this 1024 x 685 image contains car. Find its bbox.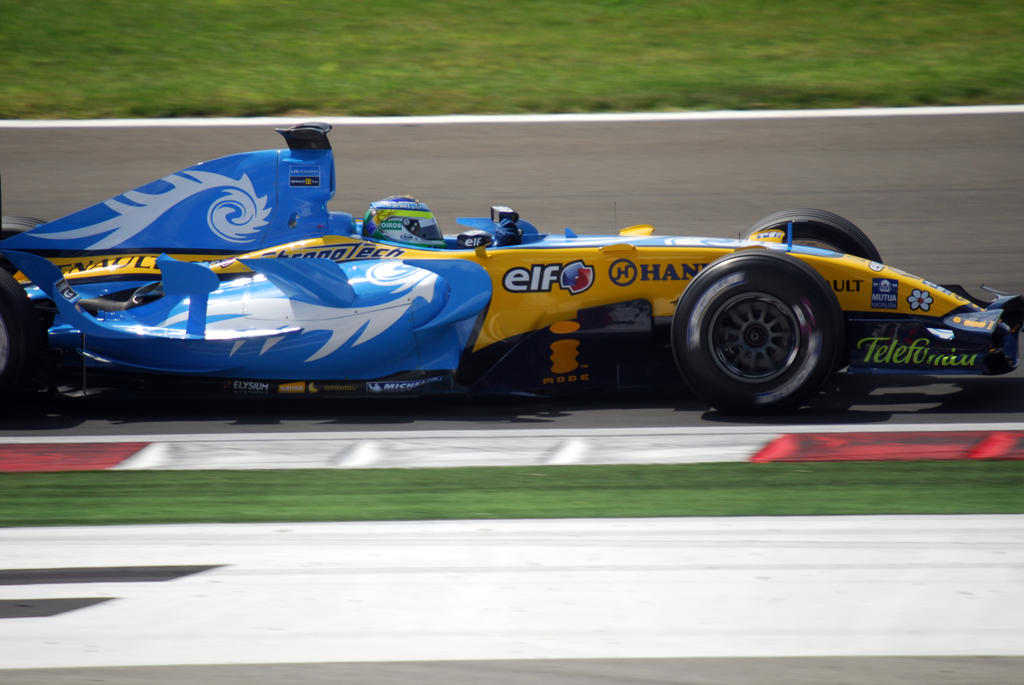
pyautogui.locateOnScreen(0, 119, 1023, 427).
